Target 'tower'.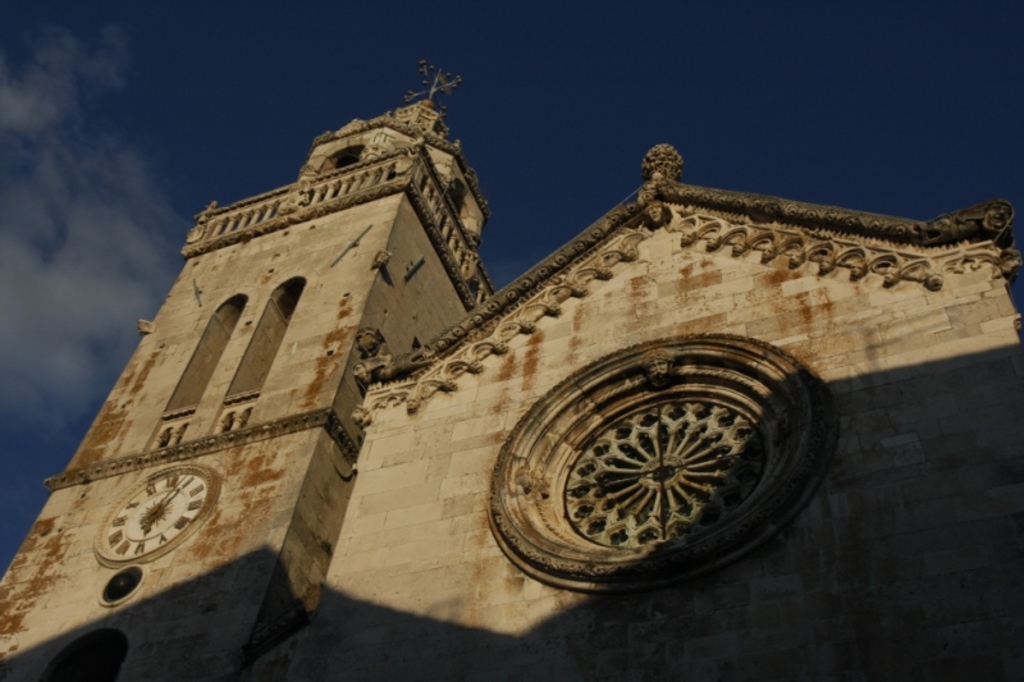
Target region: {"left": 0, "top": 60, "right": 1023, "bottom": 681}.
